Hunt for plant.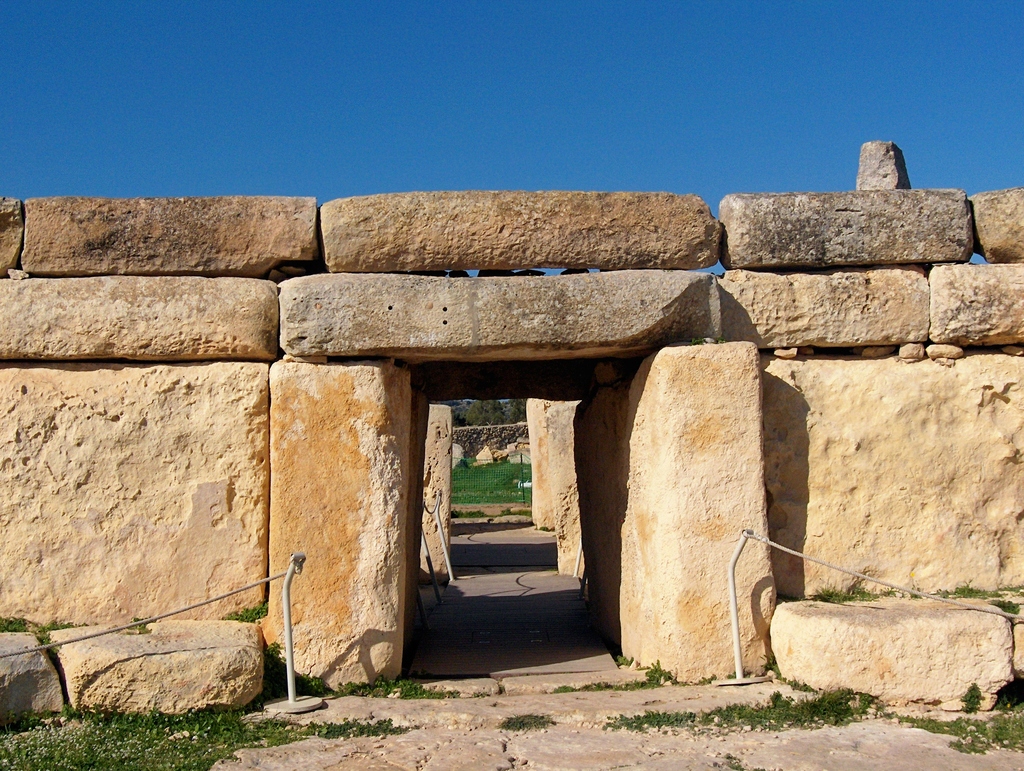
Hunted down at region(220, 592, 276, 627).
